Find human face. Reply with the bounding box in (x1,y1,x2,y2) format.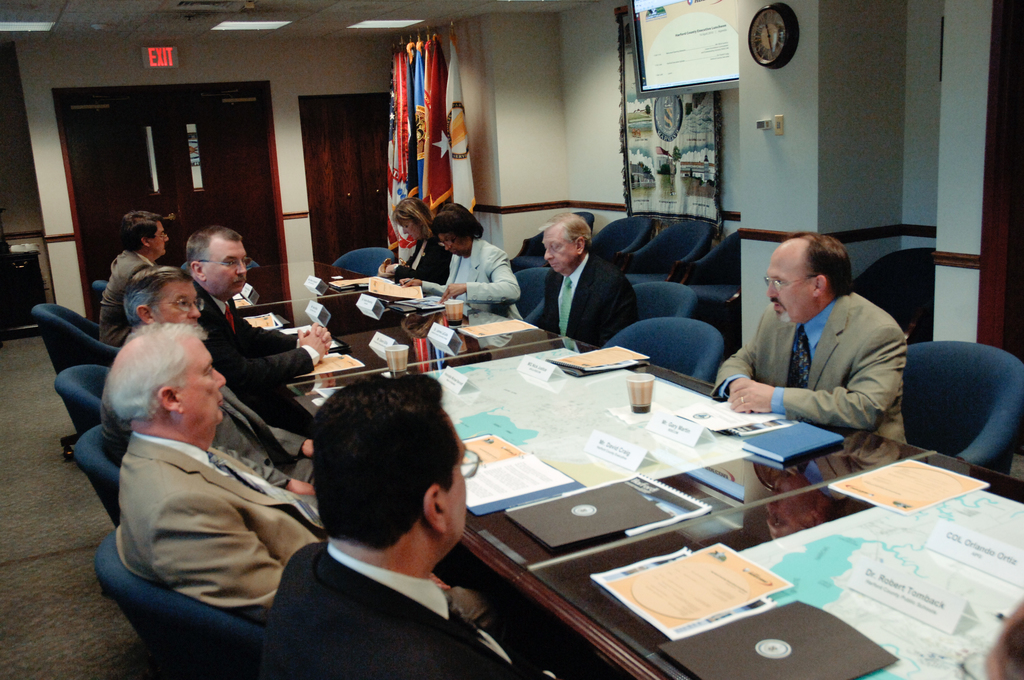
(155,226,168,259).
